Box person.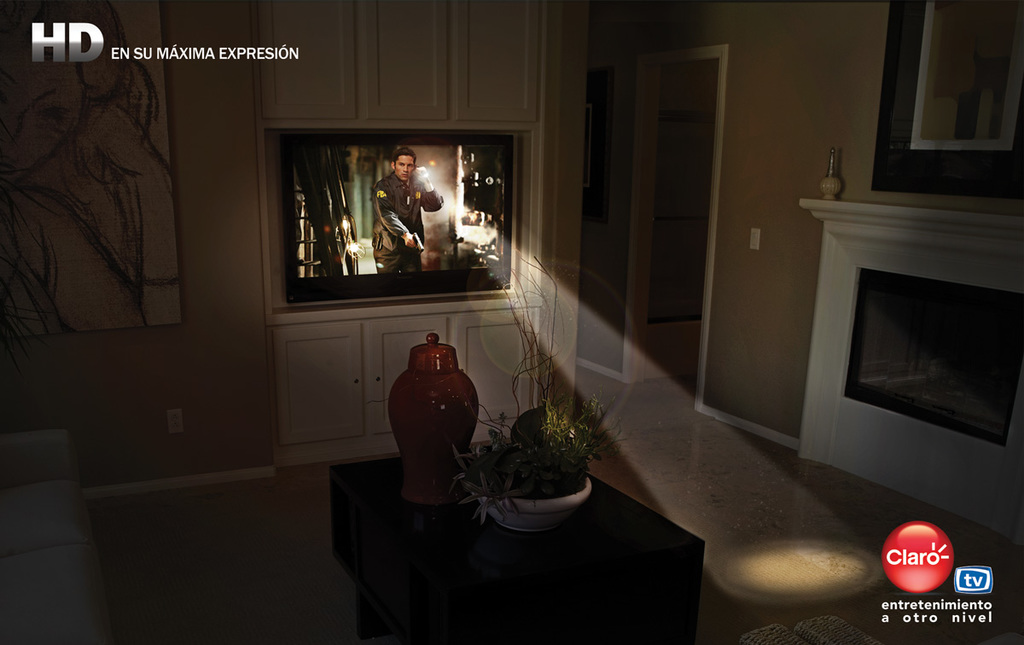
locate(368, 142, 436, 265).
